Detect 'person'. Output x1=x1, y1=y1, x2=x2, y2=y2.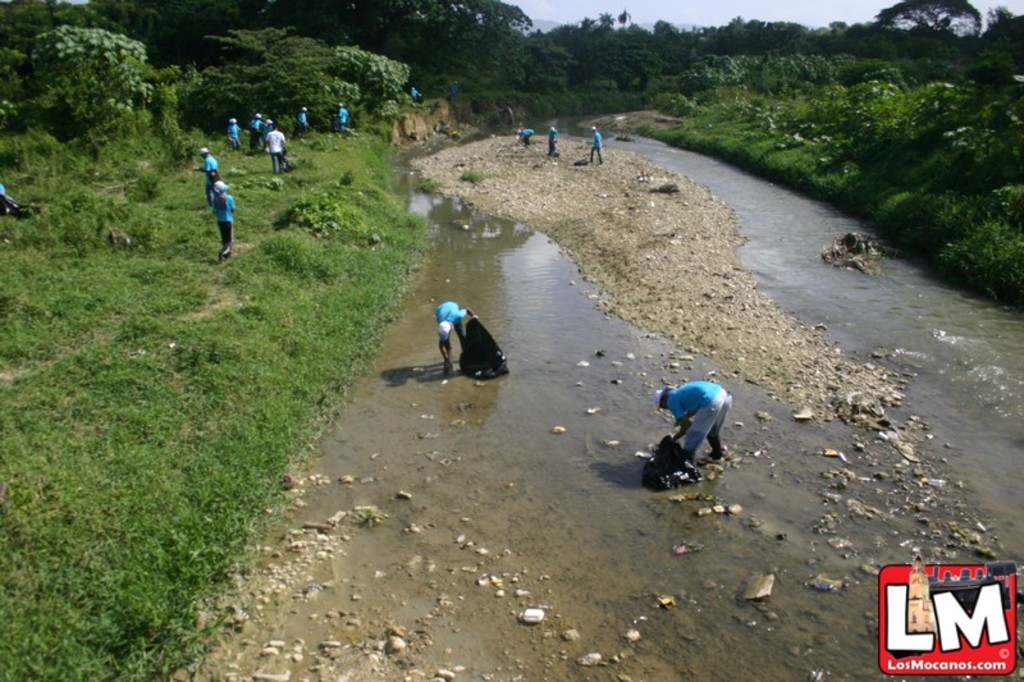
x1=196, y1=146, x2=219, y2=178.
